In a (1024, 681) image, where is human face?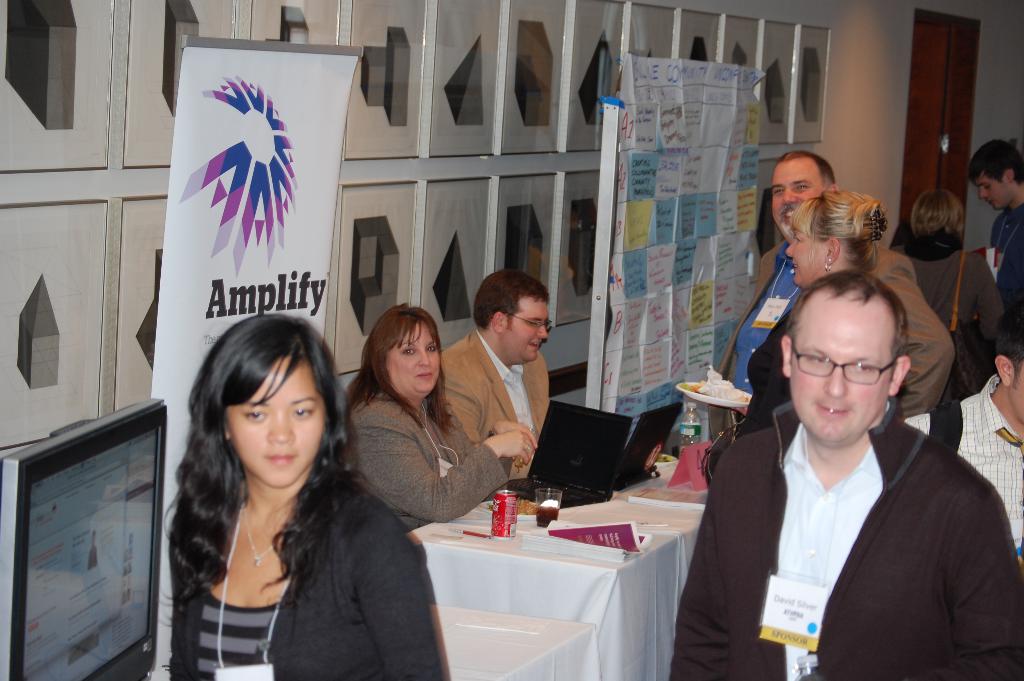
crop(385, 322, 443, 390).
